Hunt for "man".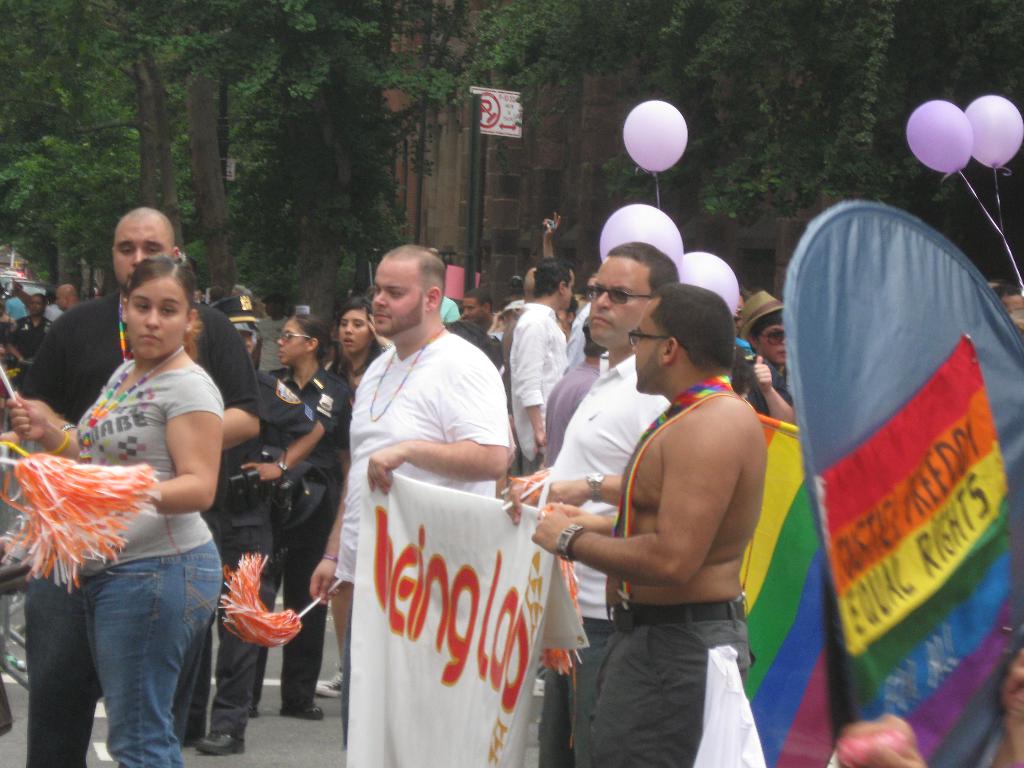
Hunted down at (left=0, top=202, right=260, bottom=767).
